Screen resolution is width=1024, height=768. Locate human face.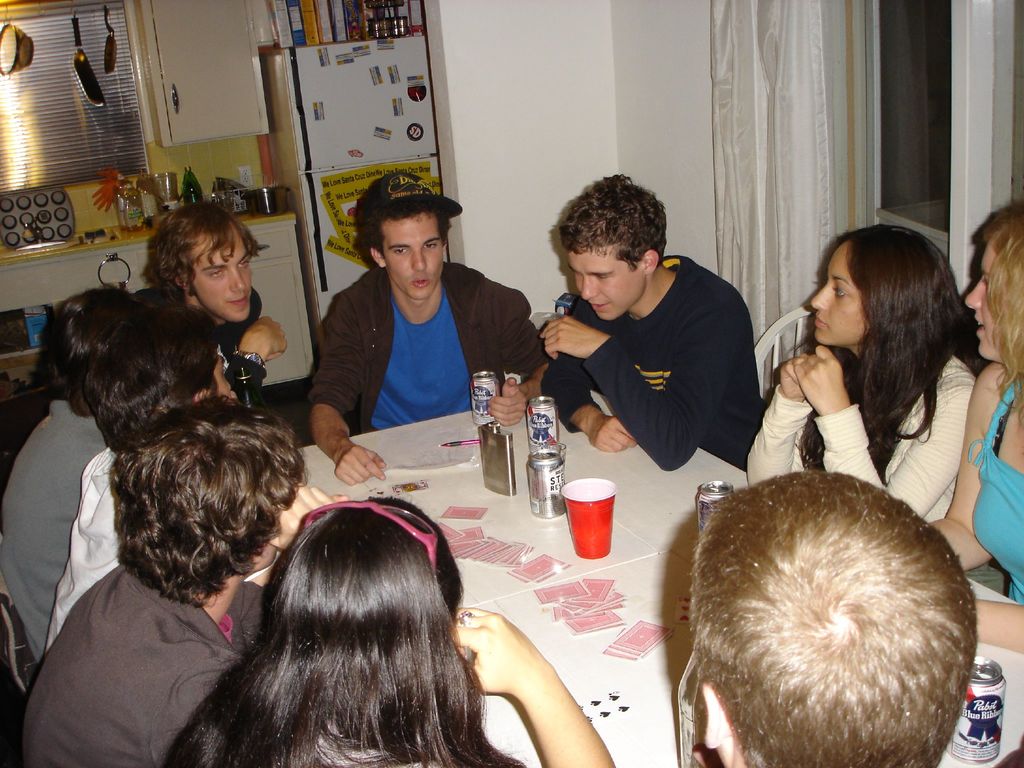
bbox=[380, 212, 445, 300].
